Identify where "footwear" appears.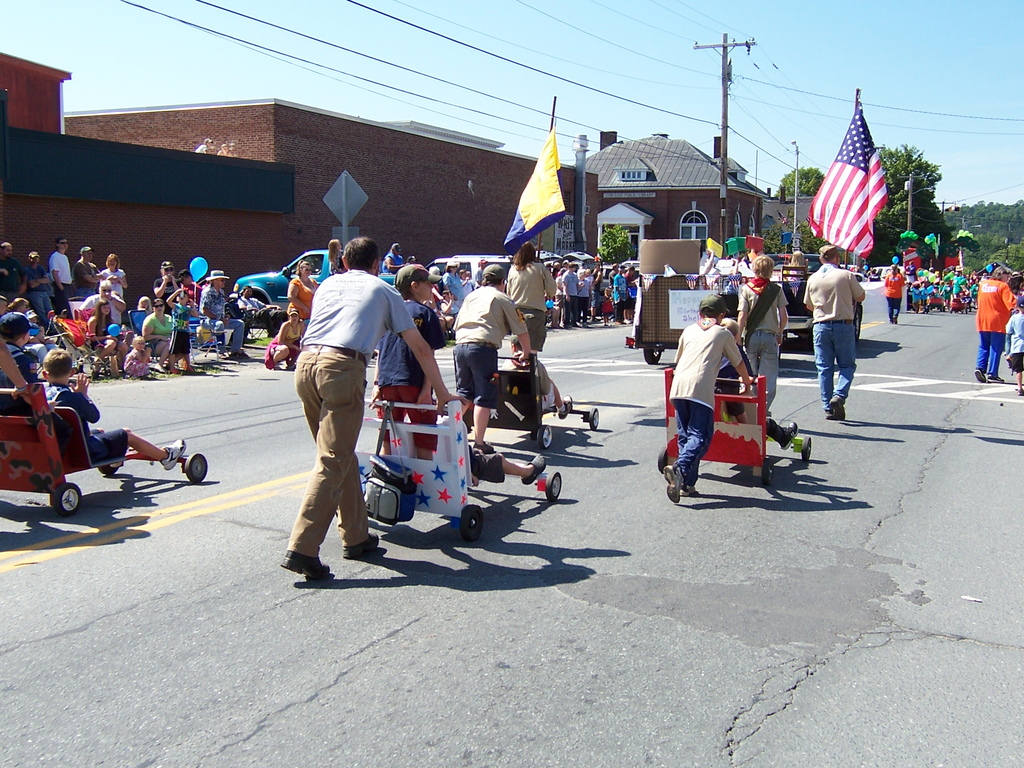
Appears at bbox(338, 534, 385, 556).
